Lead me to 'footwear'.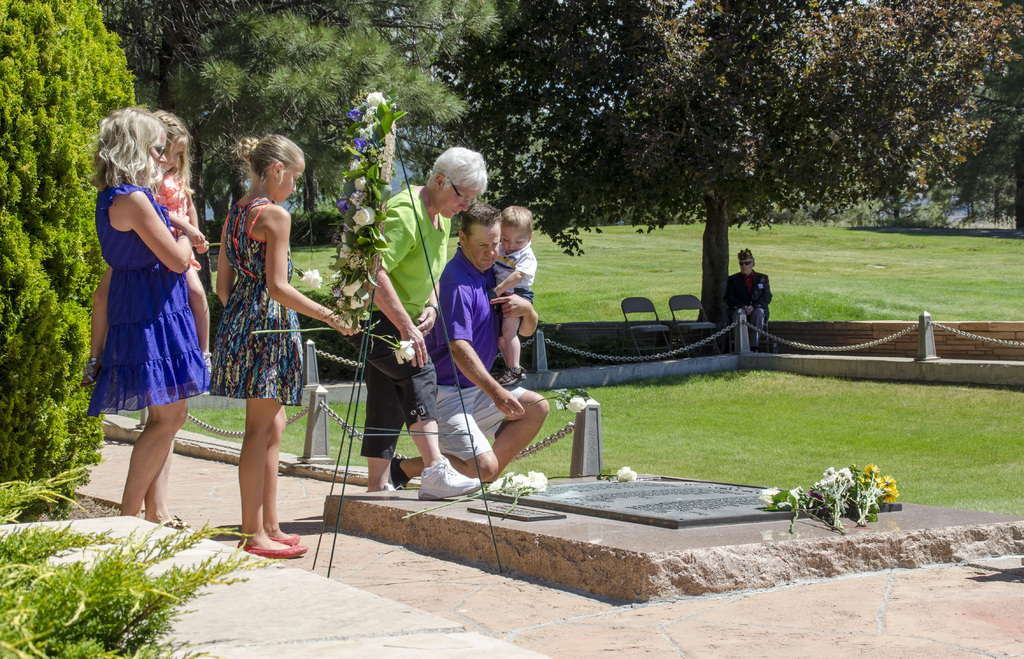
Lead to locate(241, 541, 310, 560).
